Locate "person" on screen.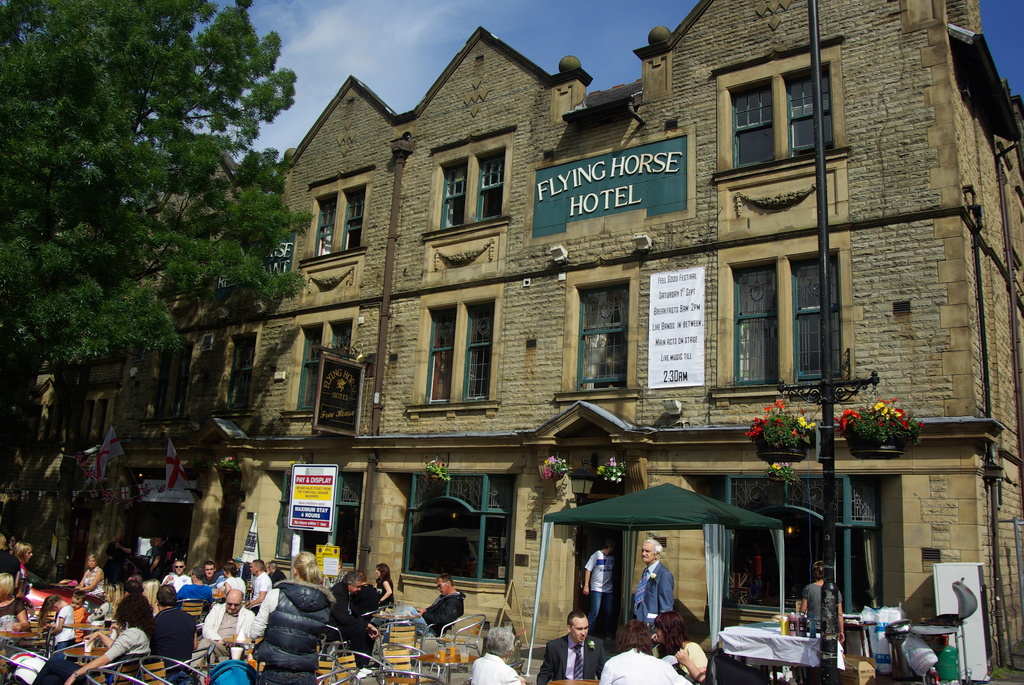
On screen at locate(177, 567, 211, 605).
